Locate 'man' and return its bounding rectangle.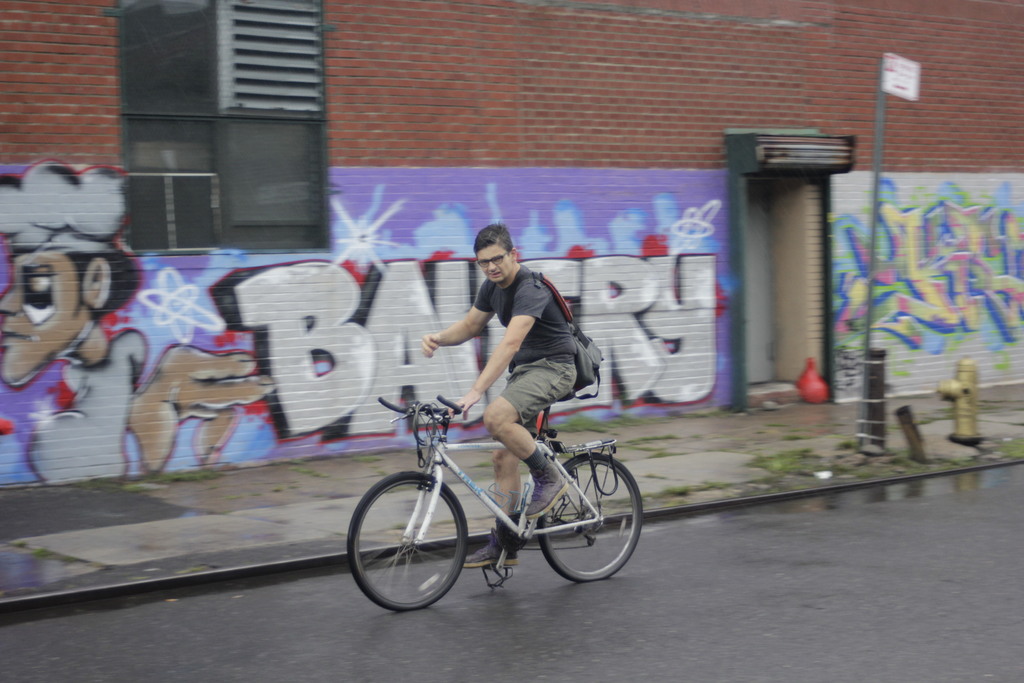
<box>0,160,280,486</box>.
